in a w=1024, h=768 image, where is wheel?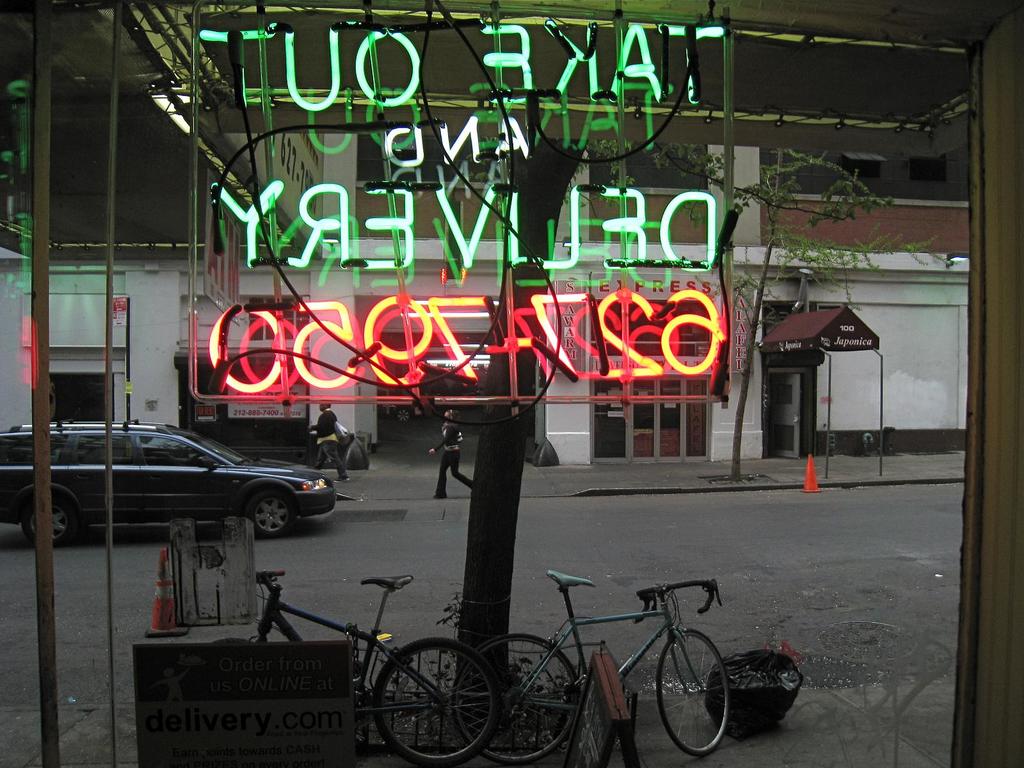
left=653, top=627, right=732, bottom=757.
